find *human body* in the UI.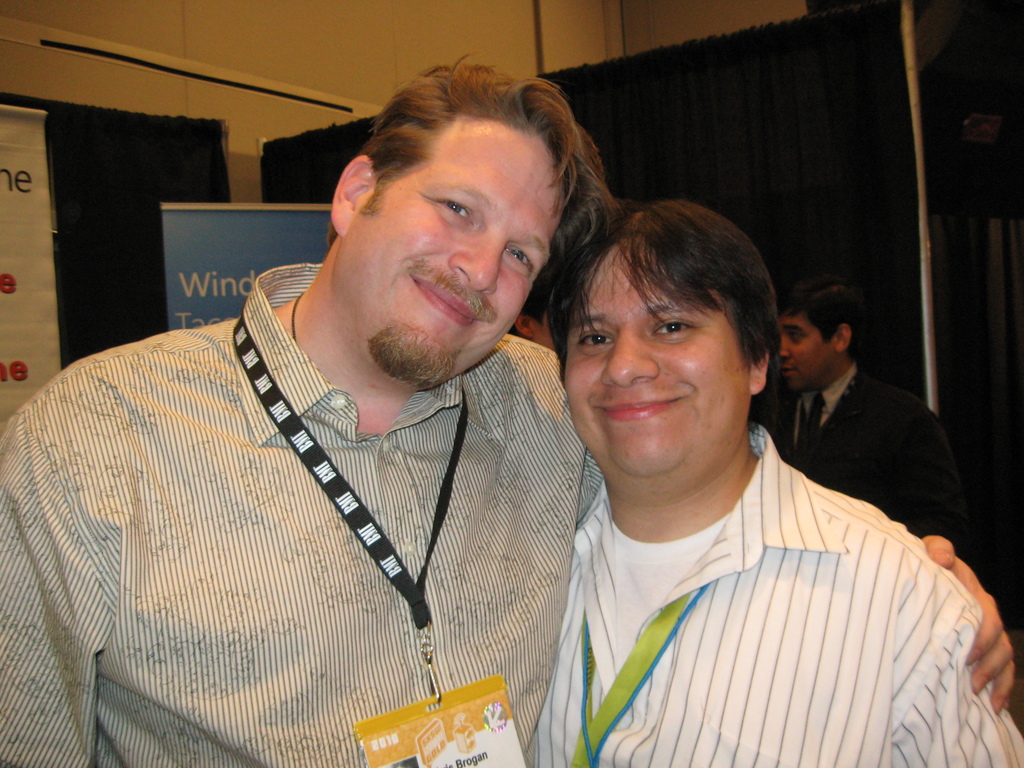
UI element at left=776, top=368, right=964, bottom=539.
